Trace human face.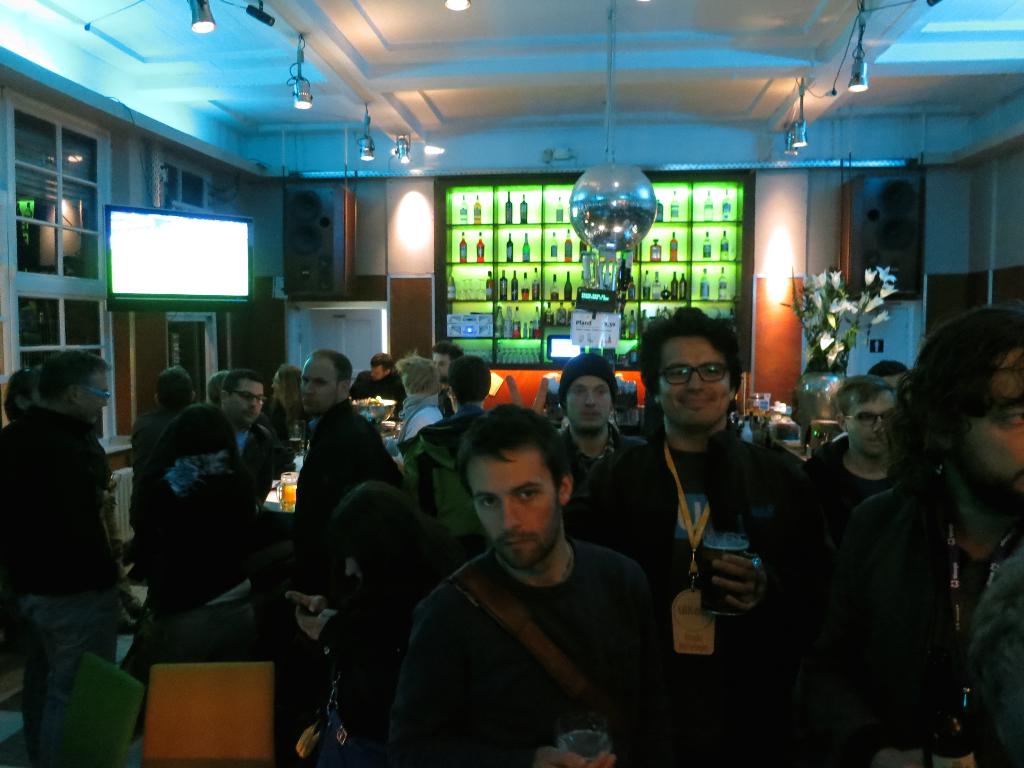
Traced to x1=472 y1=447 x2=558 y2=569.
